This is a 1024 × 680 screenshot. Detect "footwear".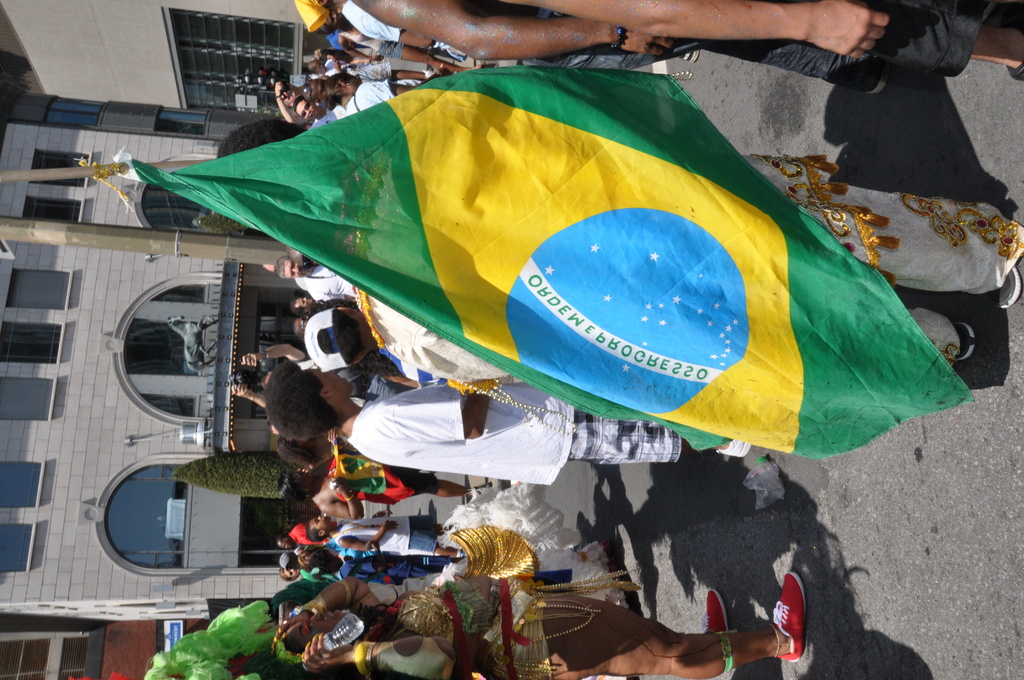
left=989, top=266, right=1014, bottom=316.
